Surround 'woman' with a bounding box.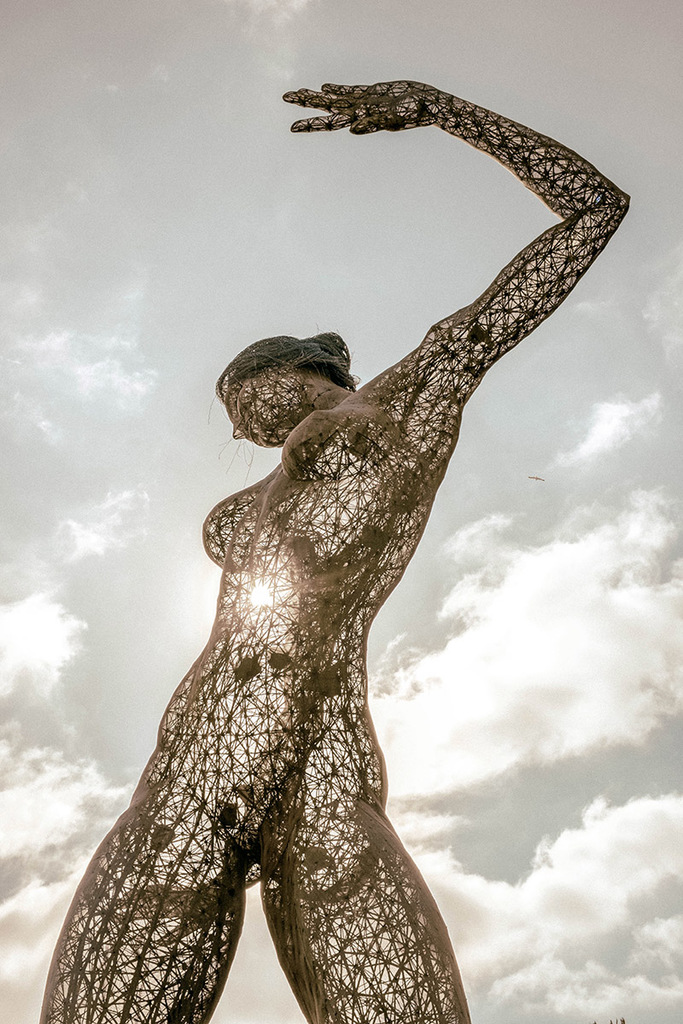
left=65, top=15, right=655, bottom=1023.
